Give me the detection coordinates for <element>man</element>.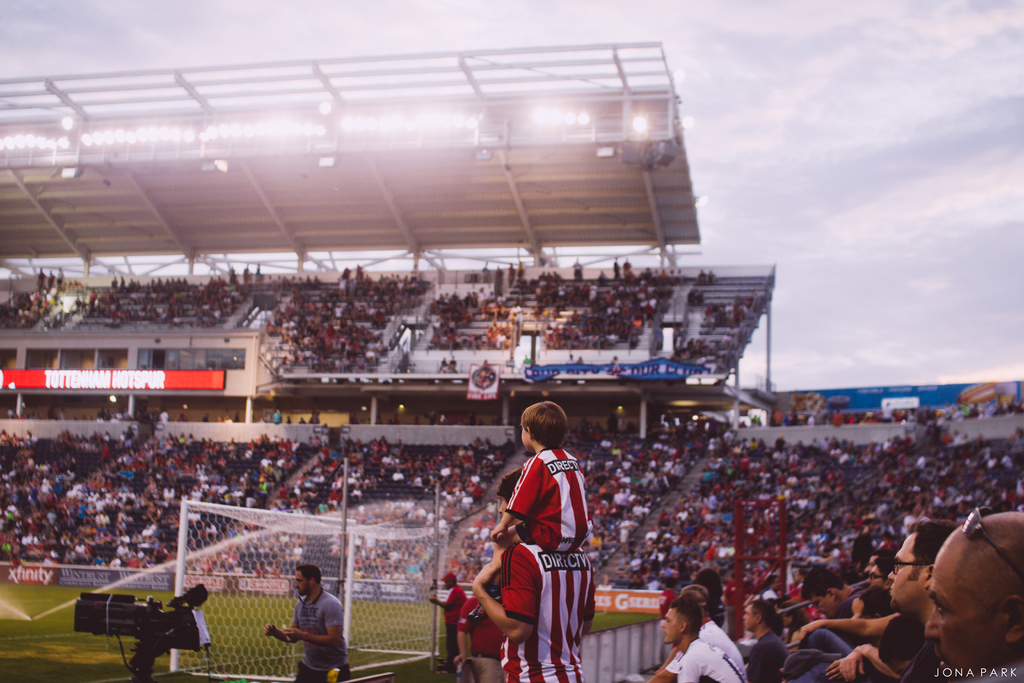
Rect(431, 572, 468, 667).
